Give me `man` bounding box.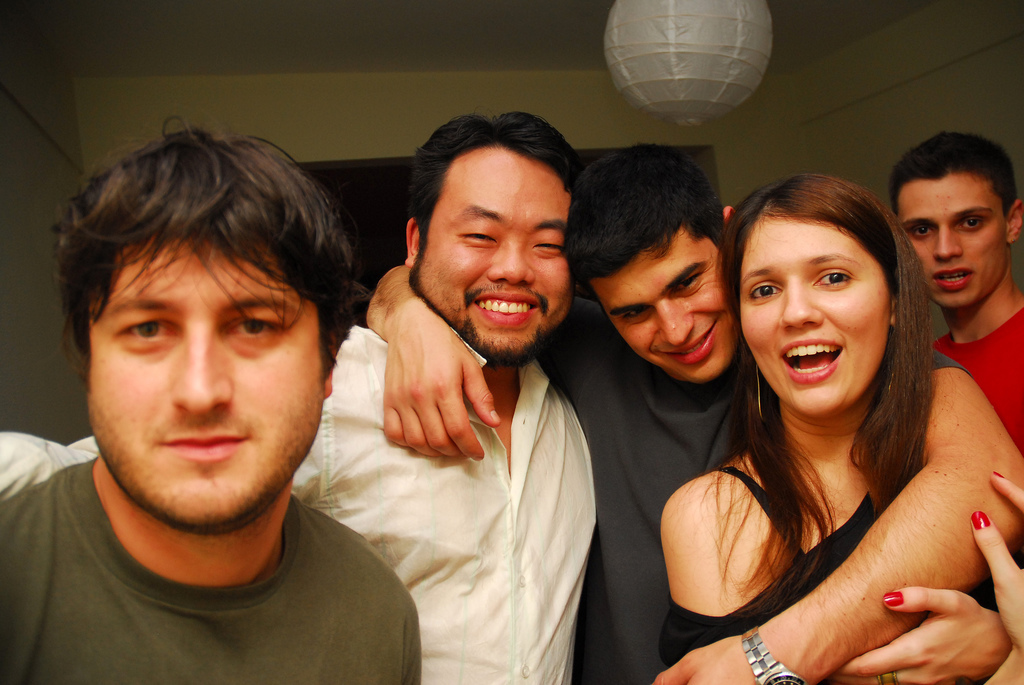
<region>359, 136, 1023, 683</region>.
